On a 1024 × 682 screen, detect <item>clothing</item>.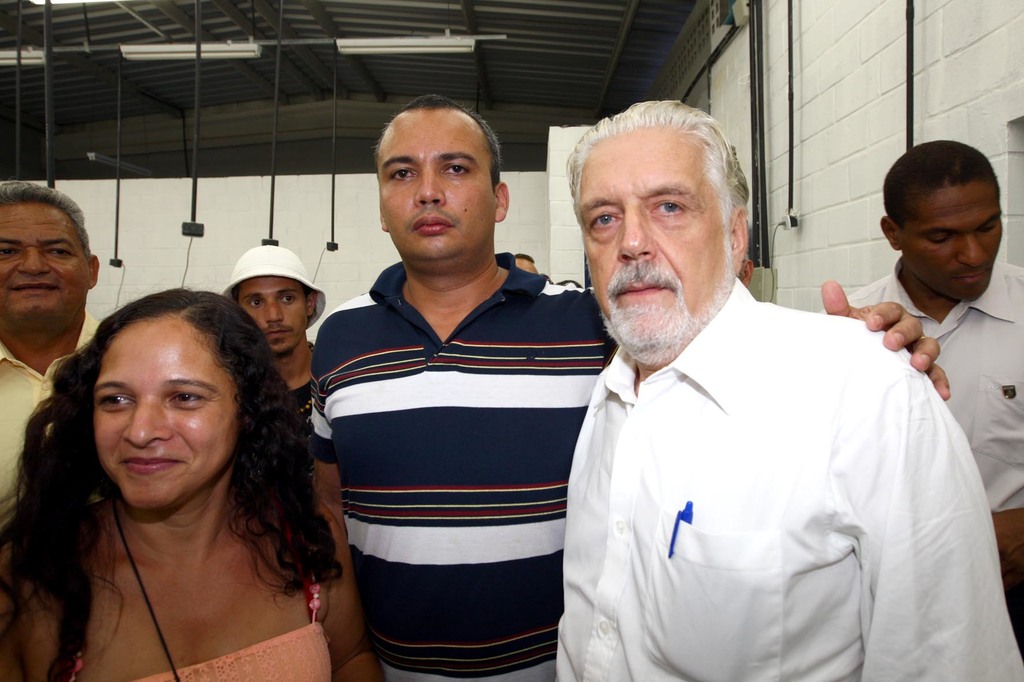
(149, 626, 337, 681).
